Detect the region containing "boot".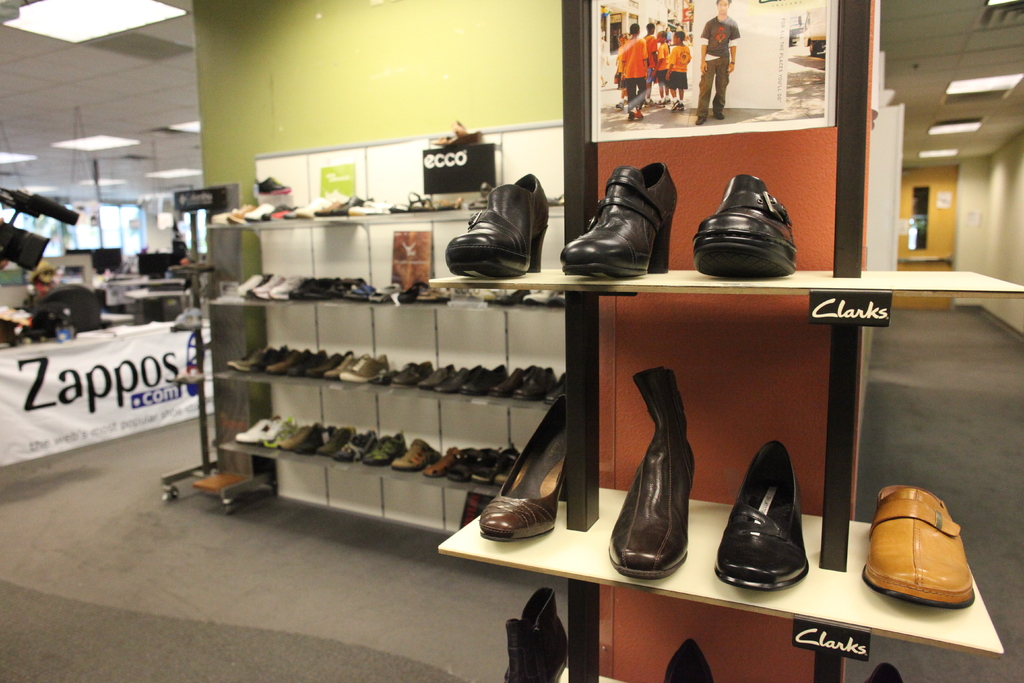
[568, 160, 681, 277].
